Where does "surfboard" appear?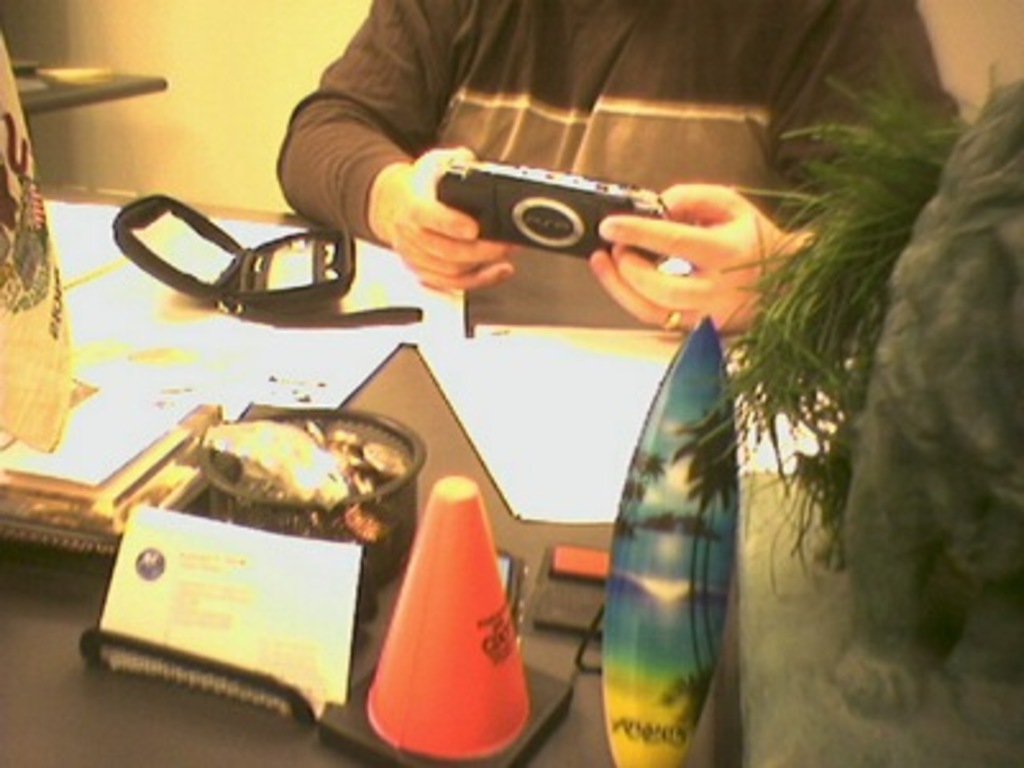
Appears at rect(0, 33, 69, 453).
